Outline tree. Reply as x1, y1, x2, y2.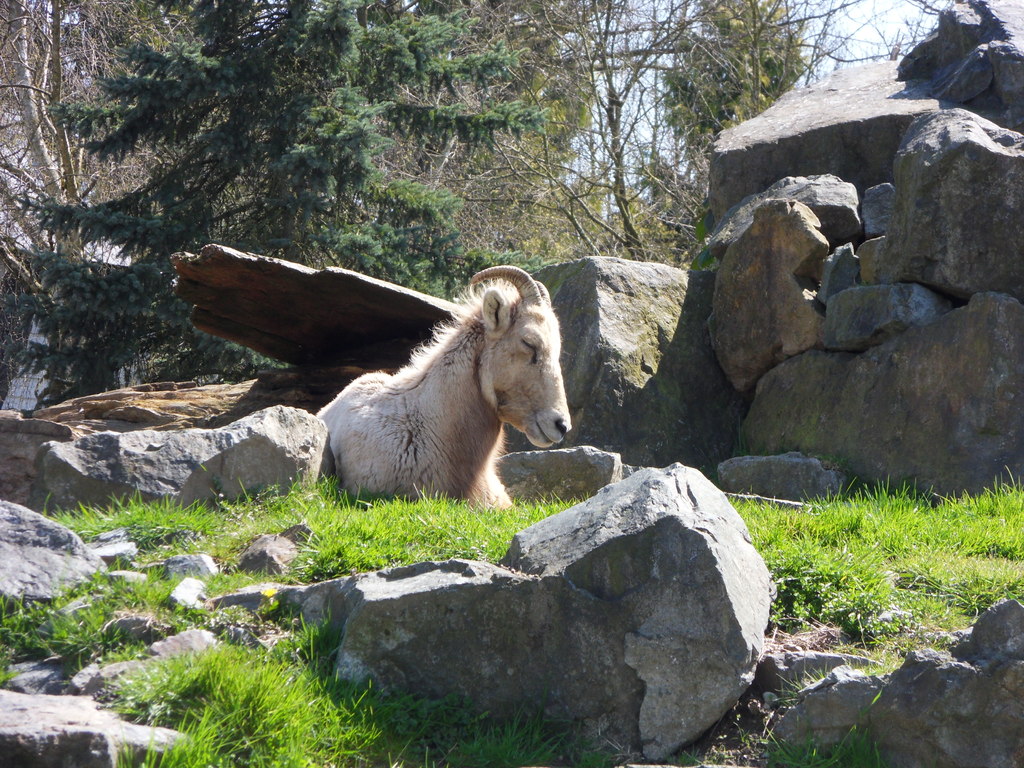
0, 0, 564, 374.
